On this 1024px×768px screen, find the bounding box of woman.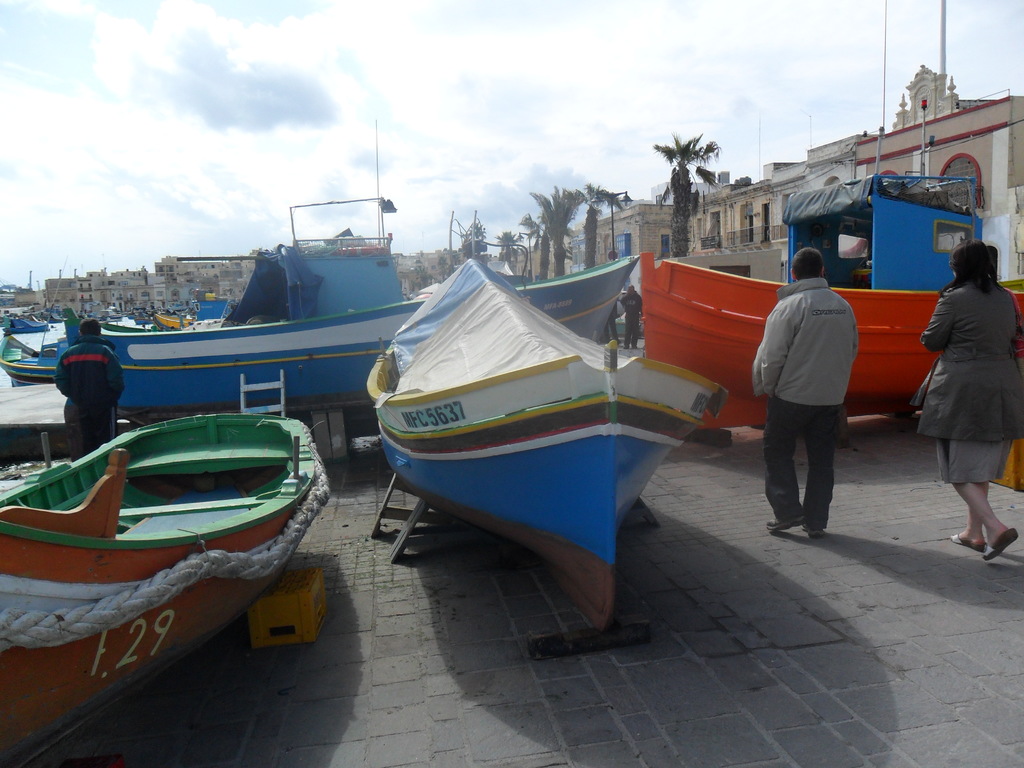
Bounding box: <region>918, 241, 1023, 561</region>.
